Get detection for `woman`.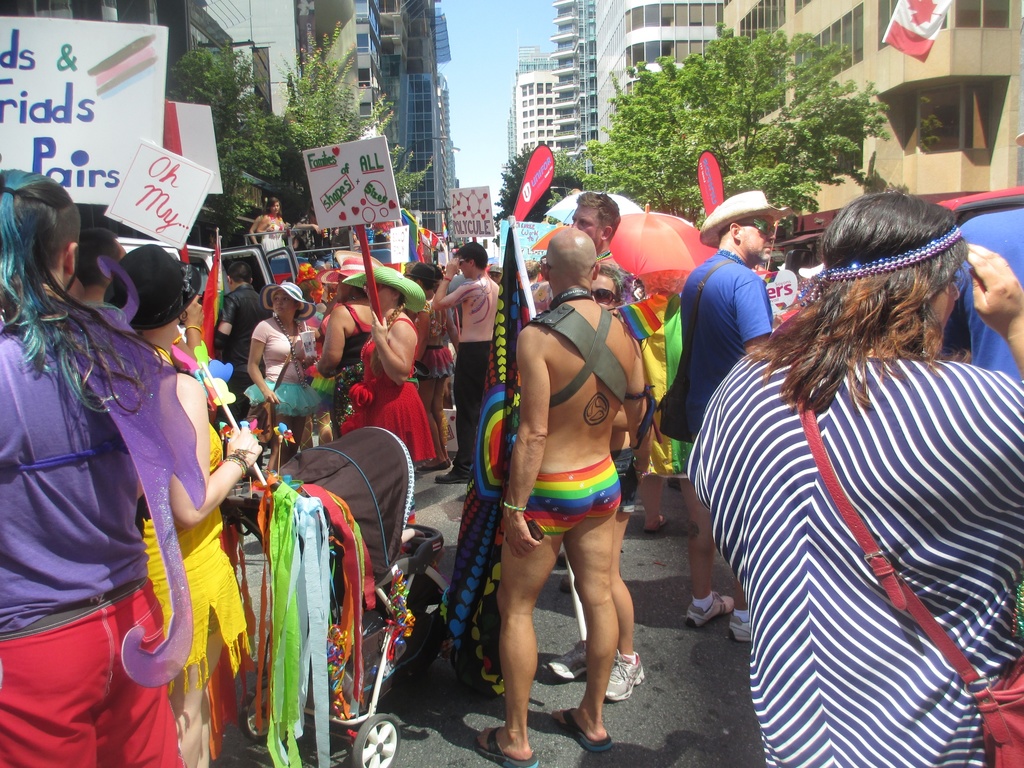
Detection: crop(0, 170, 190, 767).
